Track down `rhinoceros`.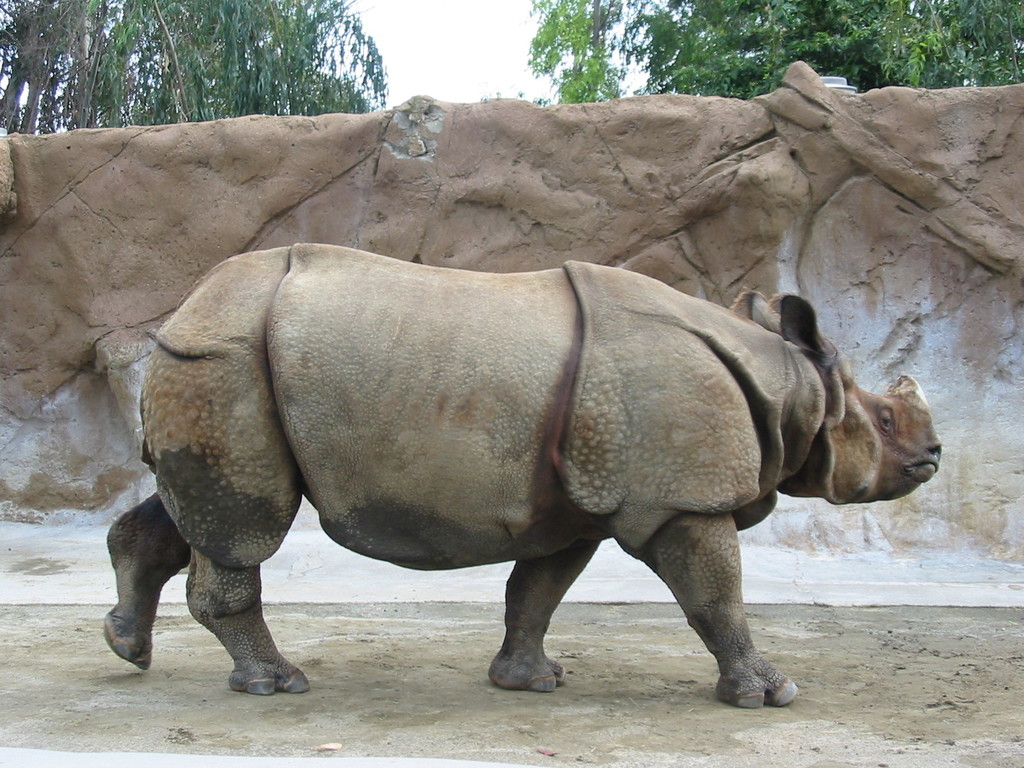
Tracked to box=[93, 252, 950, 697].
